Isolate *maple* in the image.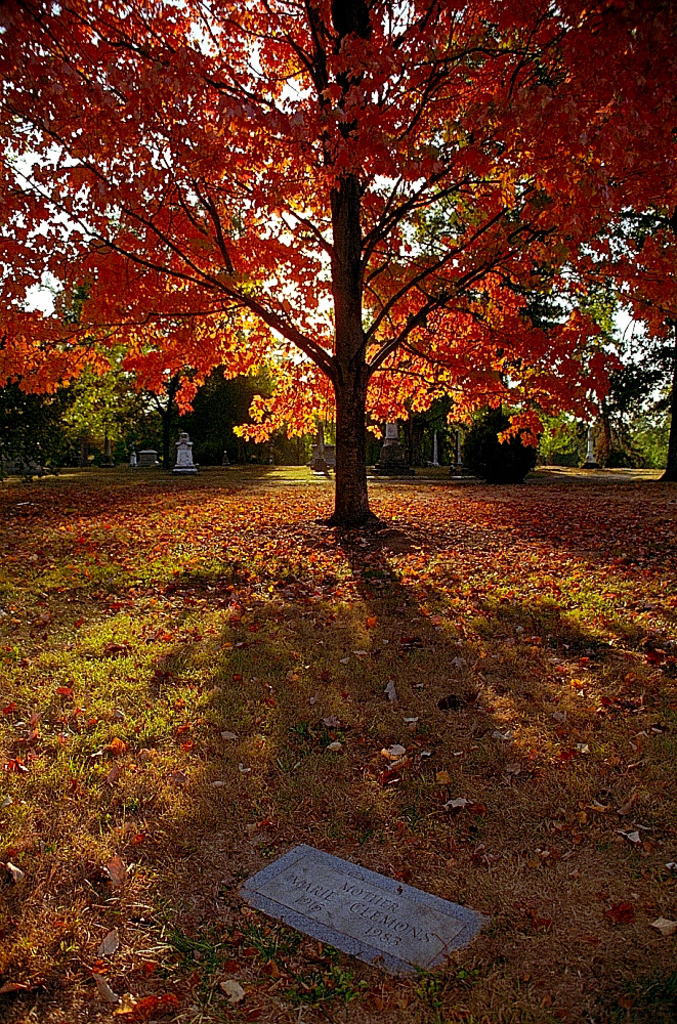
Isolated region: {"left": 0, "top": 4, "right": 676, "bottom": 526}.
